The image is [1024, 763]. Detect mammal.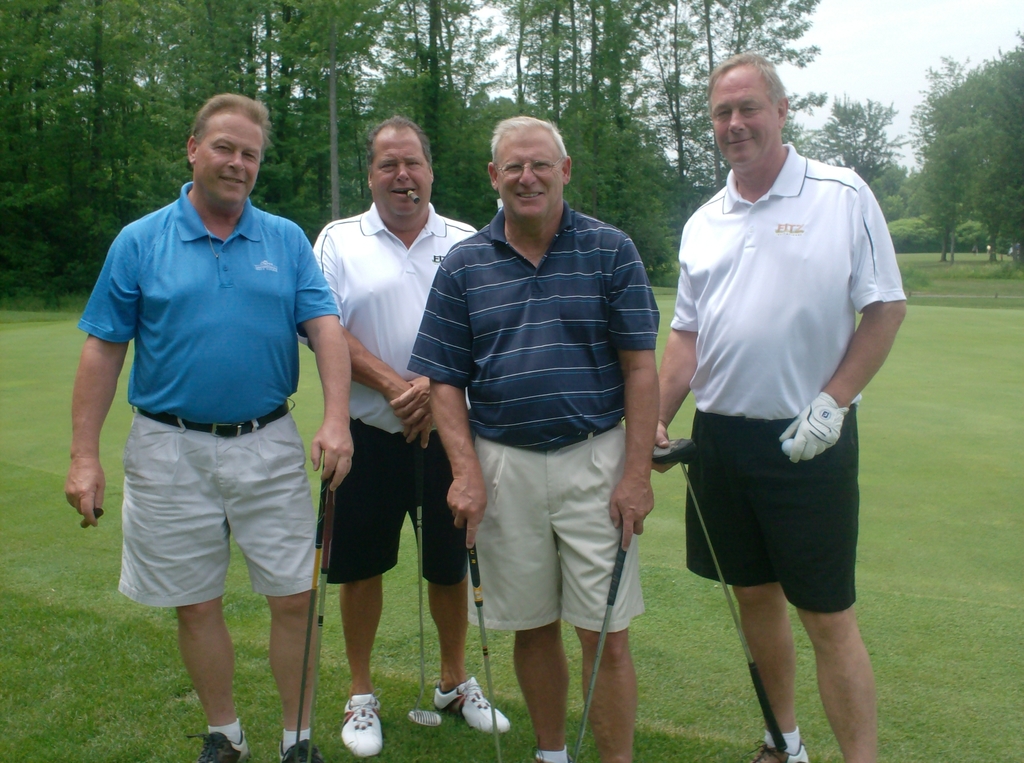
Detection: bbox(406, 113, 664, 762).
